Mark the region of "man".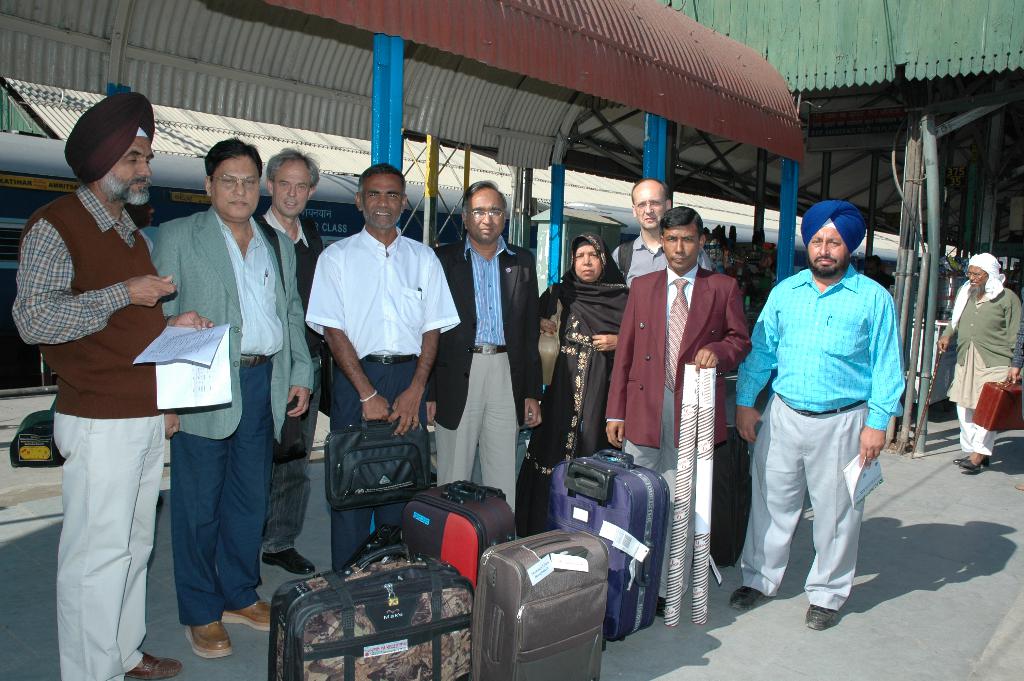
Region: {"x1": 11, "y1": 90, "x2": 217, "y2": 680}.
